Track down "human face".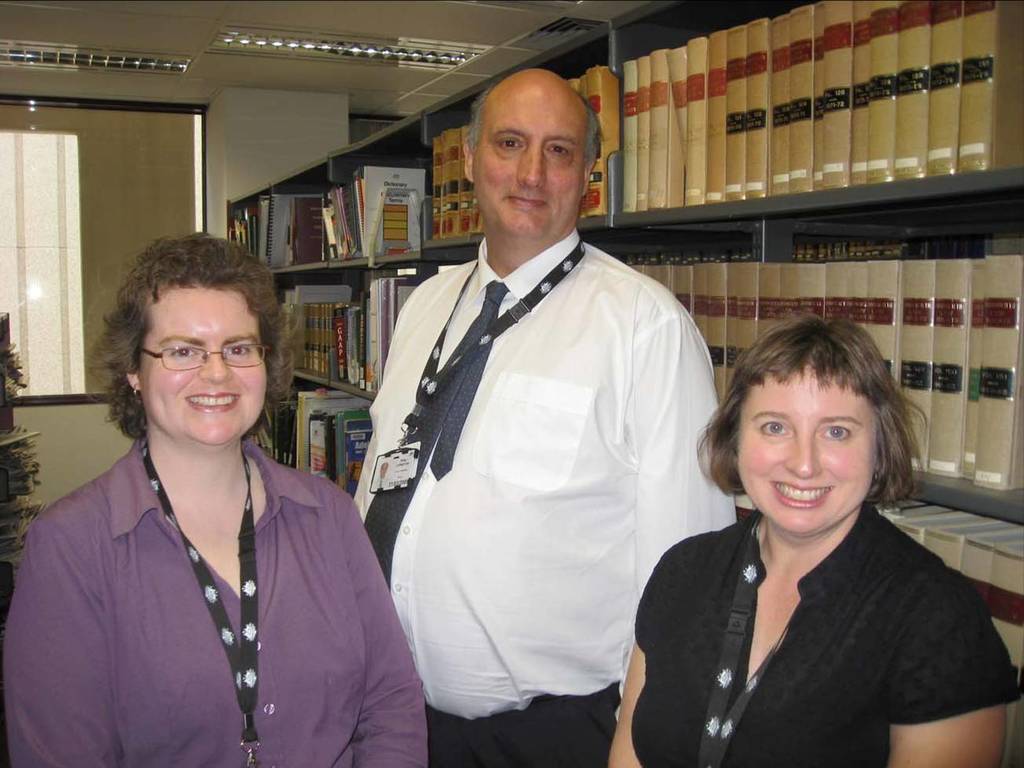
Tracked to box(477, 89, 579, 235).
